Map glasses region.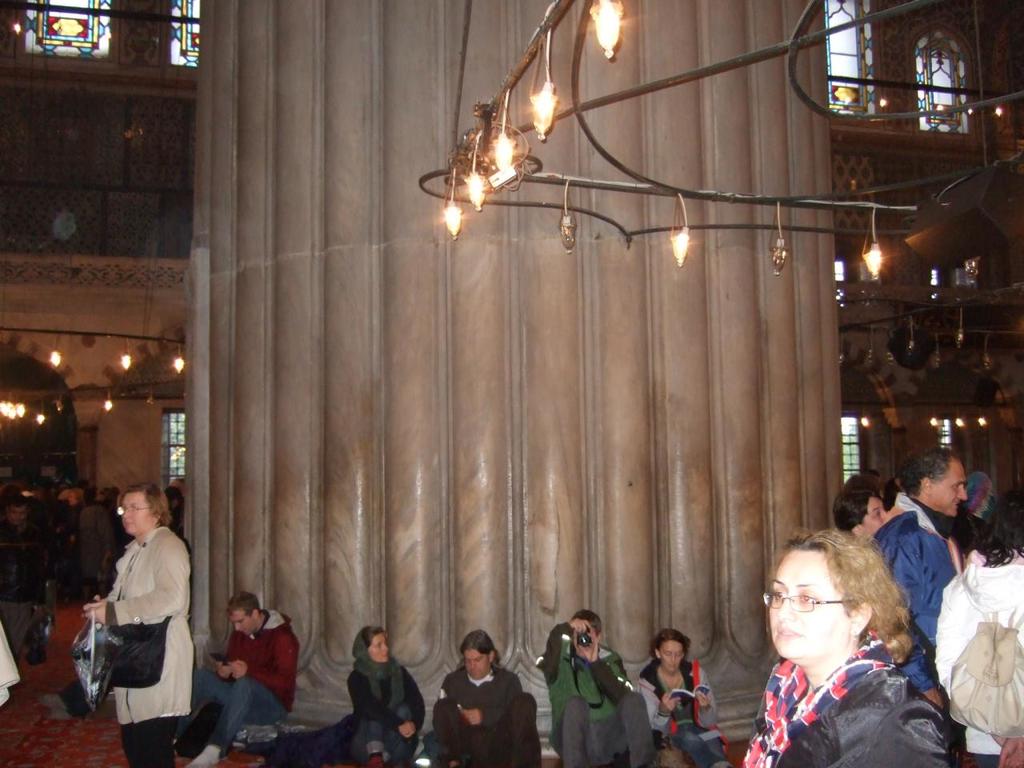
Mapped to region(764, 590, 860, 615).
